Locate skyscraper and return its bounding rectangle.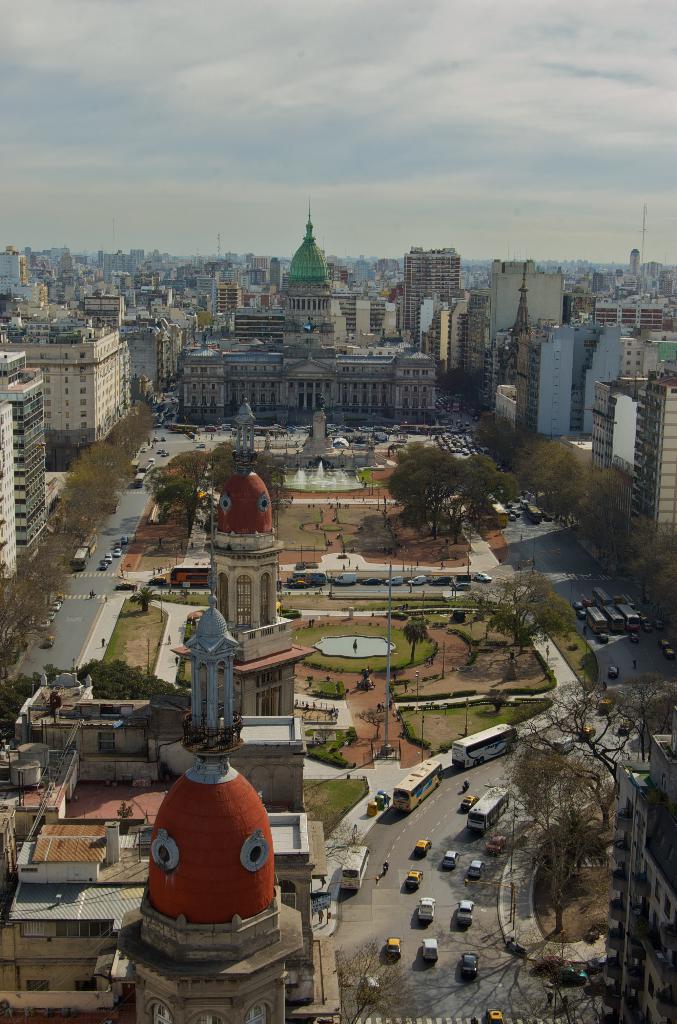
(0,342,47,587).
